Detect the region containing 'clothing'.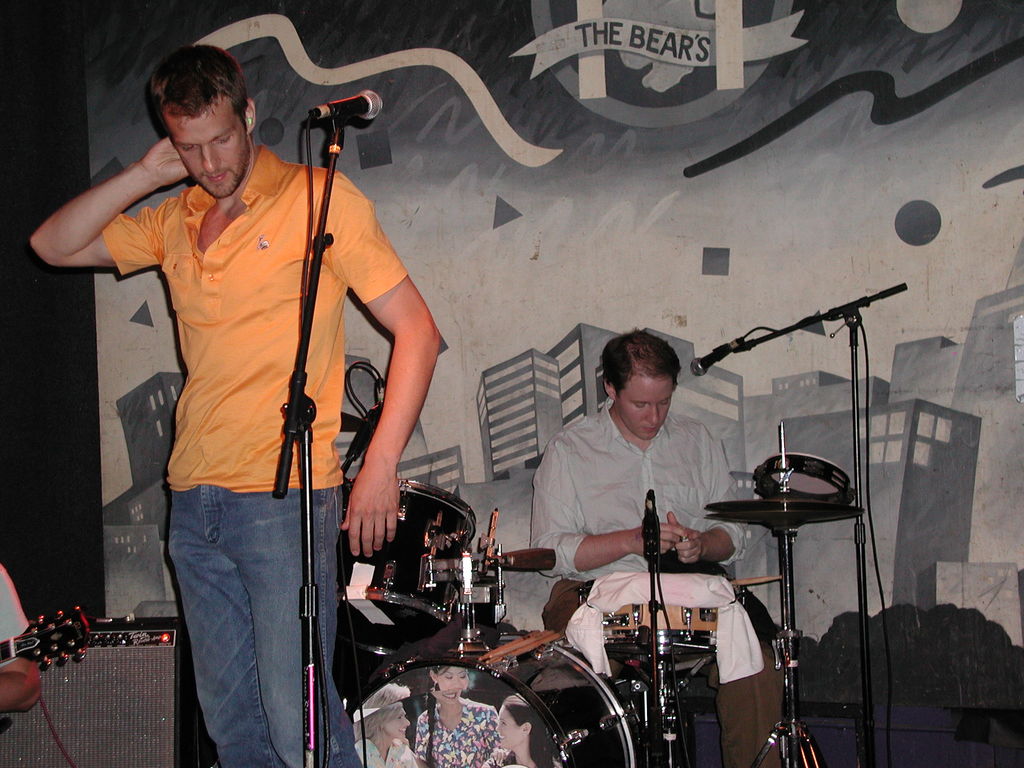
{"left": 103, "top": 147, "right": 409, "bottom": 493}.
